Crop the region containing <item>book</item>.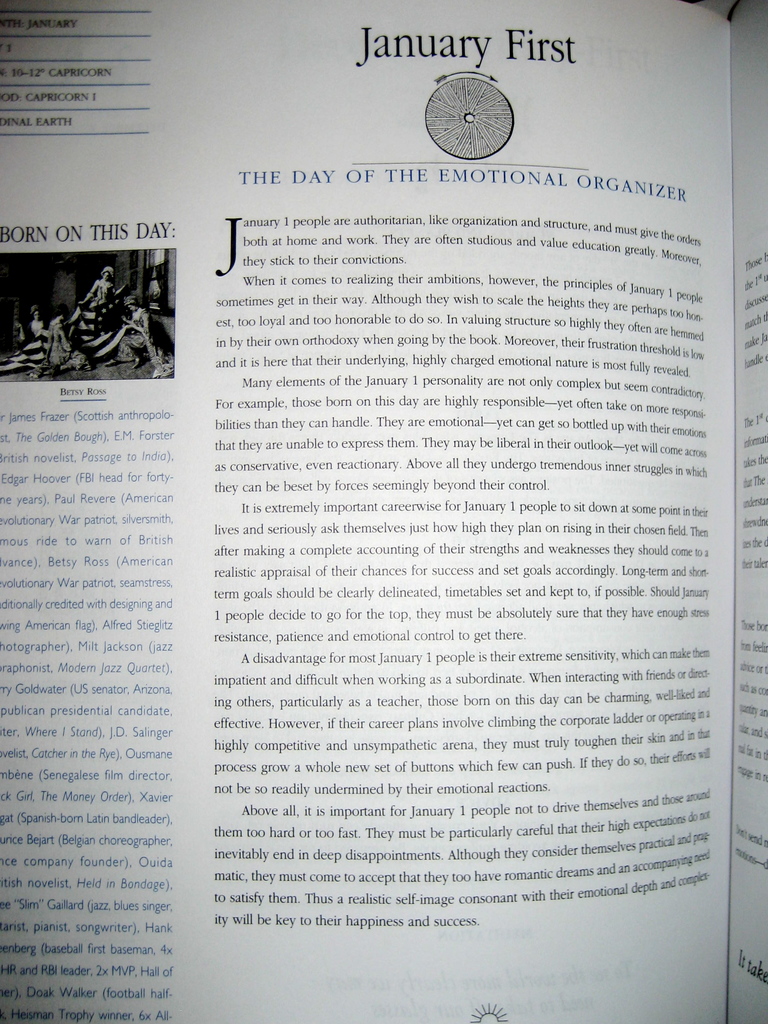
Crop region: [left=0, top=0, right=767, bottom=1022].
